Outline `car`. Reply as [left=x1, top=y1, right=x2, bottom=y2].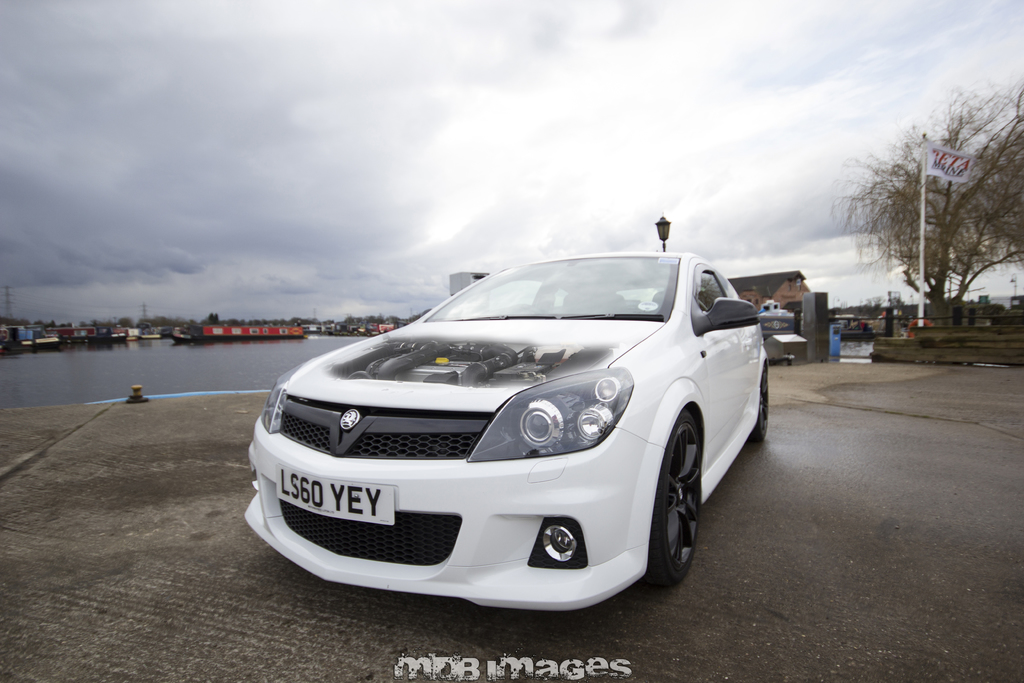
[left=244, top=249, right=767, bottom=610].
